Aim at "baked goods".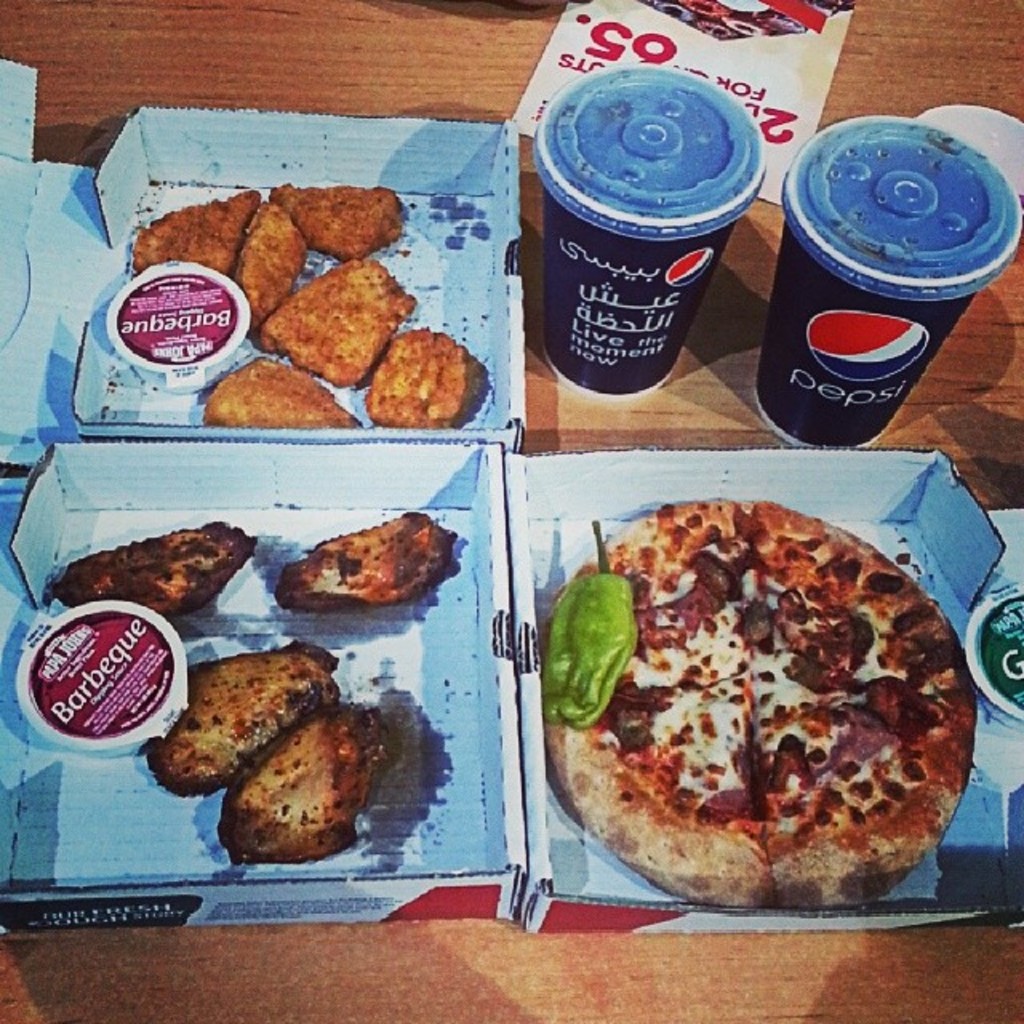
Aimed at pyautogui.locateOnScreen(131, 187, 258, 278).
